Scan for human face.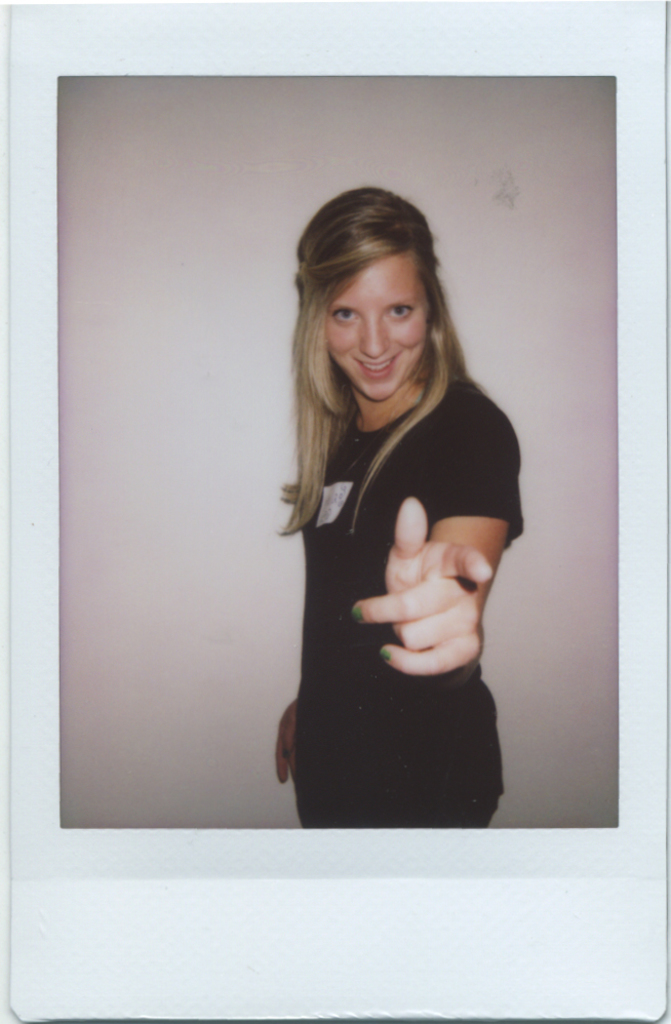
Scan result: crop(325, 249, 425, 398).
